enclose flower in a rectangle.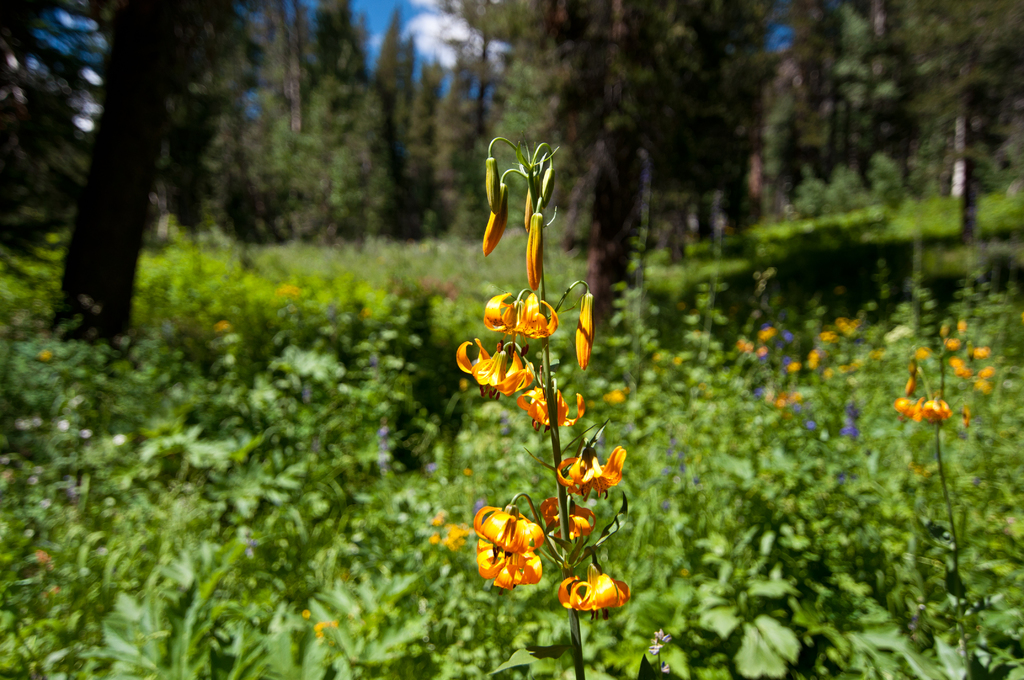
<bbox>753, 344, 771, 357</bbox>.
